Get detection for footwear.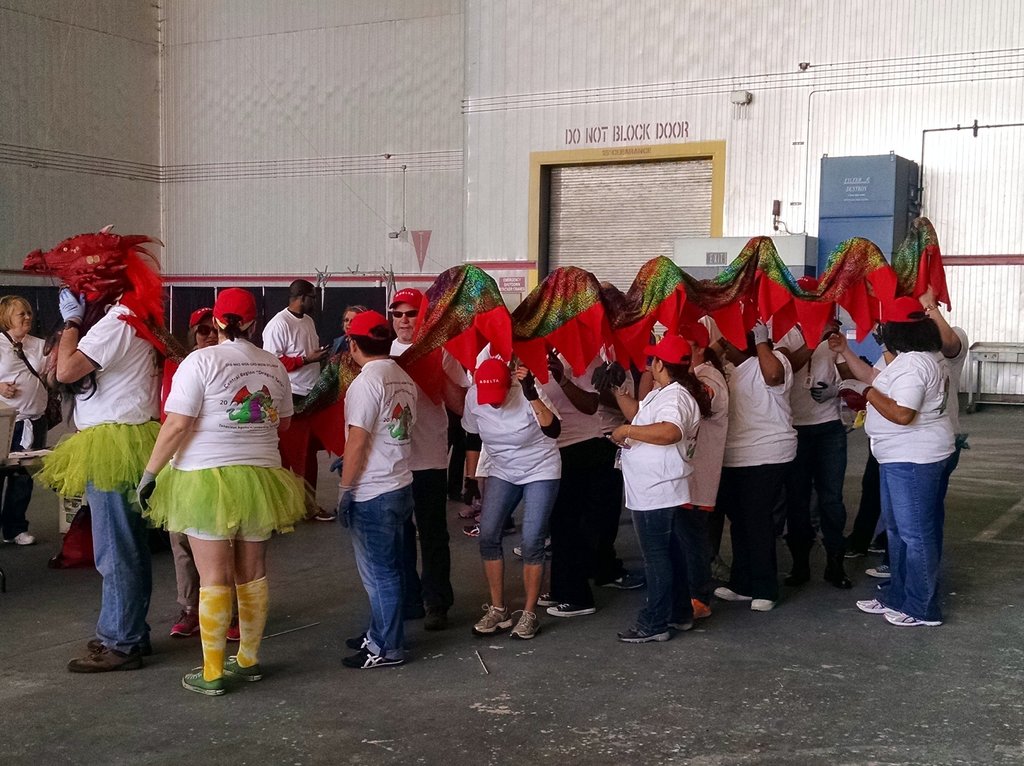
Detection: left=866, top=563, right=888, bottom=576.
